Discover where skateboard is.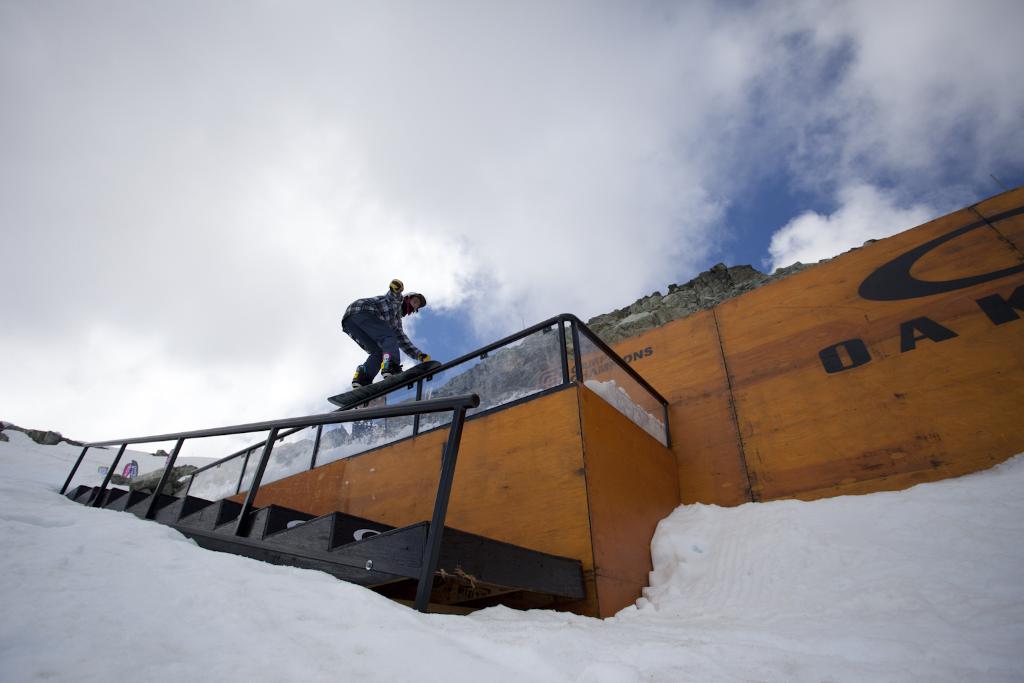
Discovered at pyautogui.locateOnScreen(329, 357, 452, 415).
